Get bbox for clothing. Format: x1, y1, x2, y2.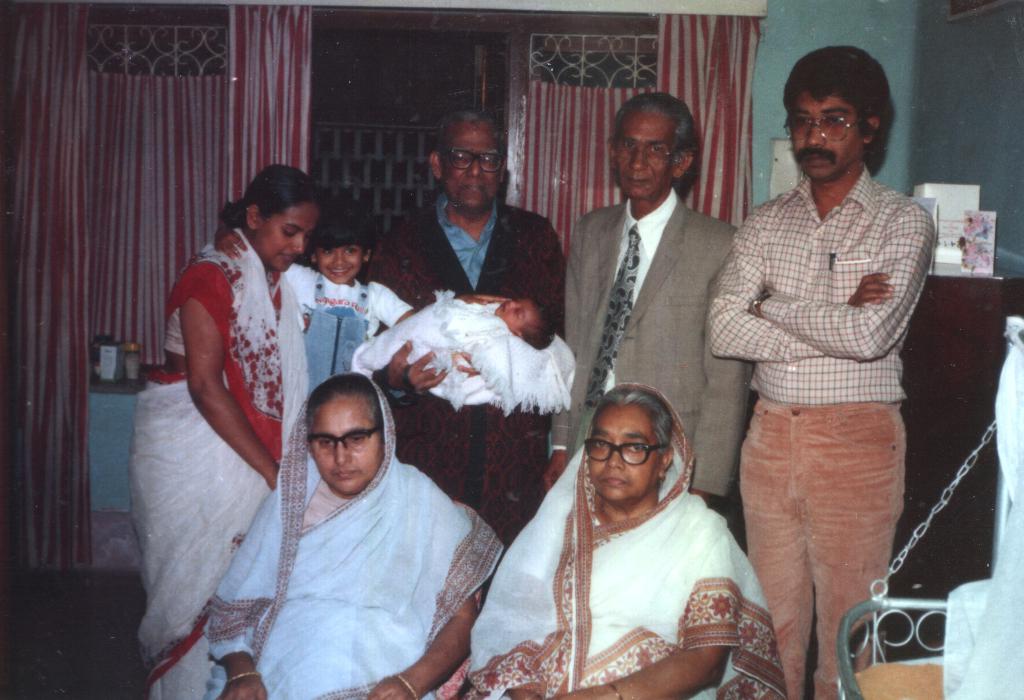
560, 183, 749, 499.
